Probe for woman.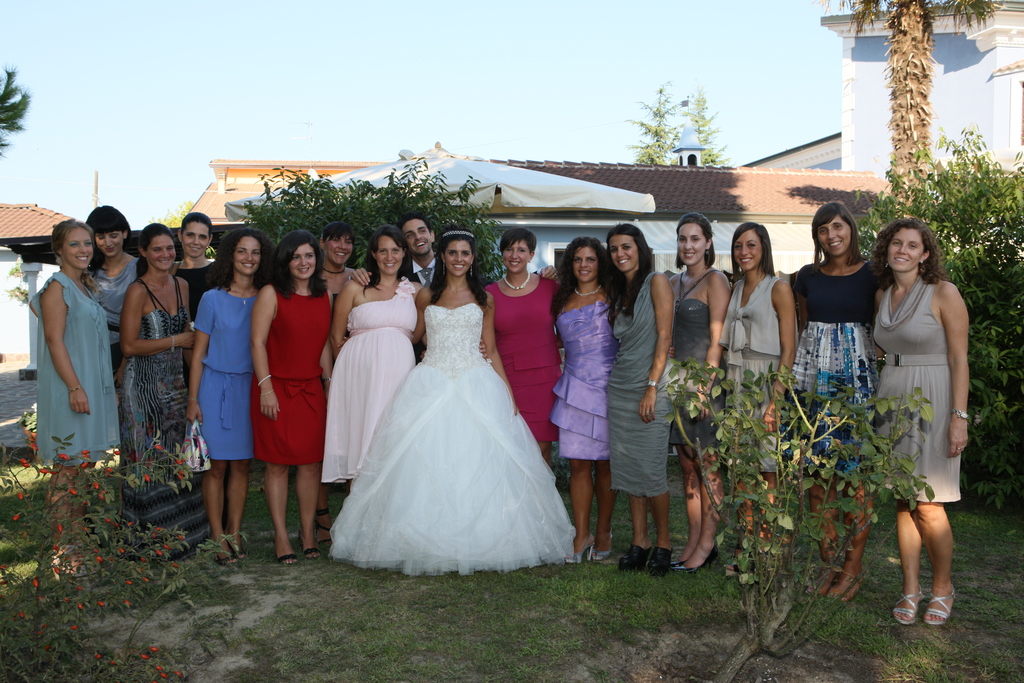
Probe result: x1=314, y1=224, x2=433, y2=486.
